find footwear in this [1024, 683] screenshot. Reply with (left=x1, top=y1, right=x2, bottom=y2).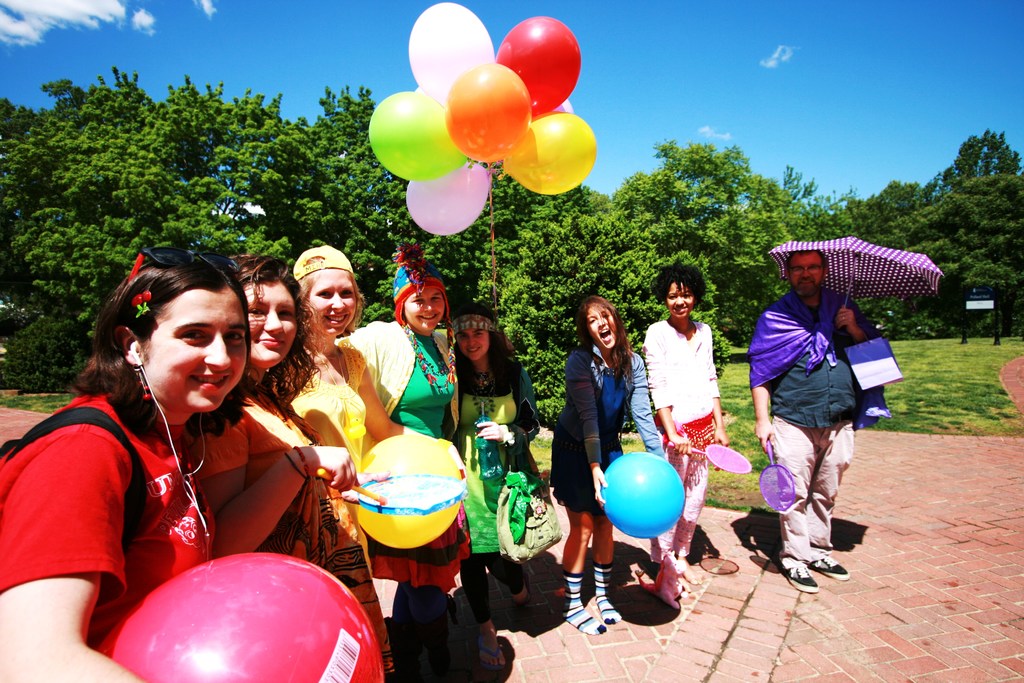
(left=474, top=629, right=511, bottom=666).
